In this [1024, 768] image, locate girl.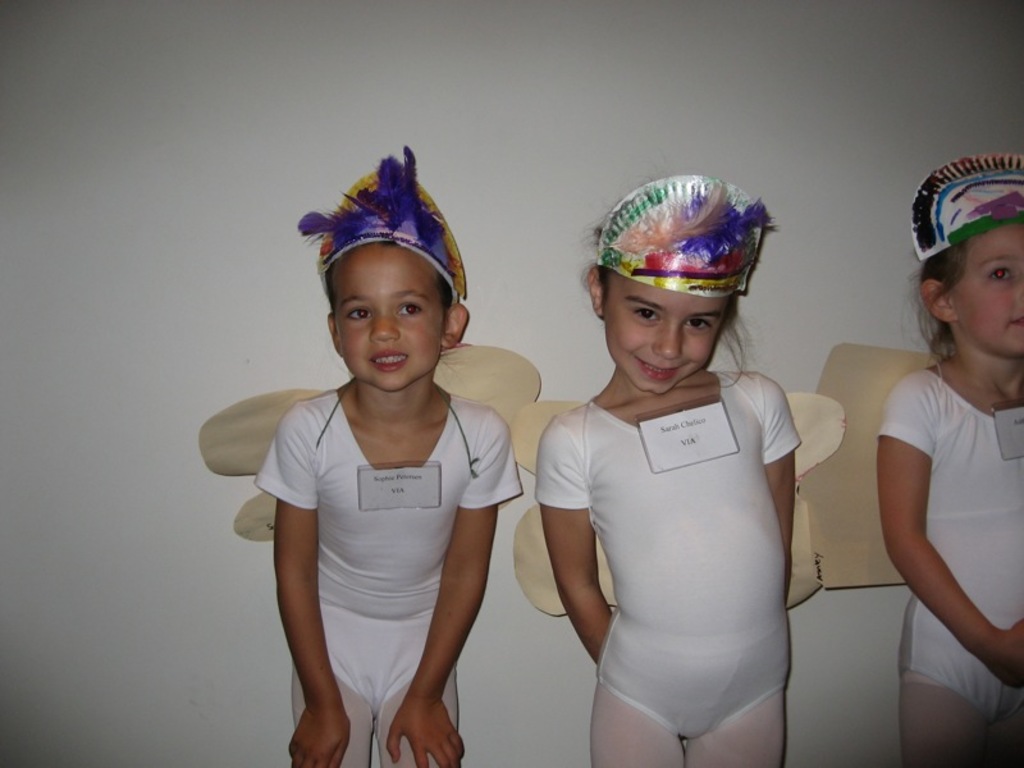
Bounding box: <box>201,146,541,767</box>.
